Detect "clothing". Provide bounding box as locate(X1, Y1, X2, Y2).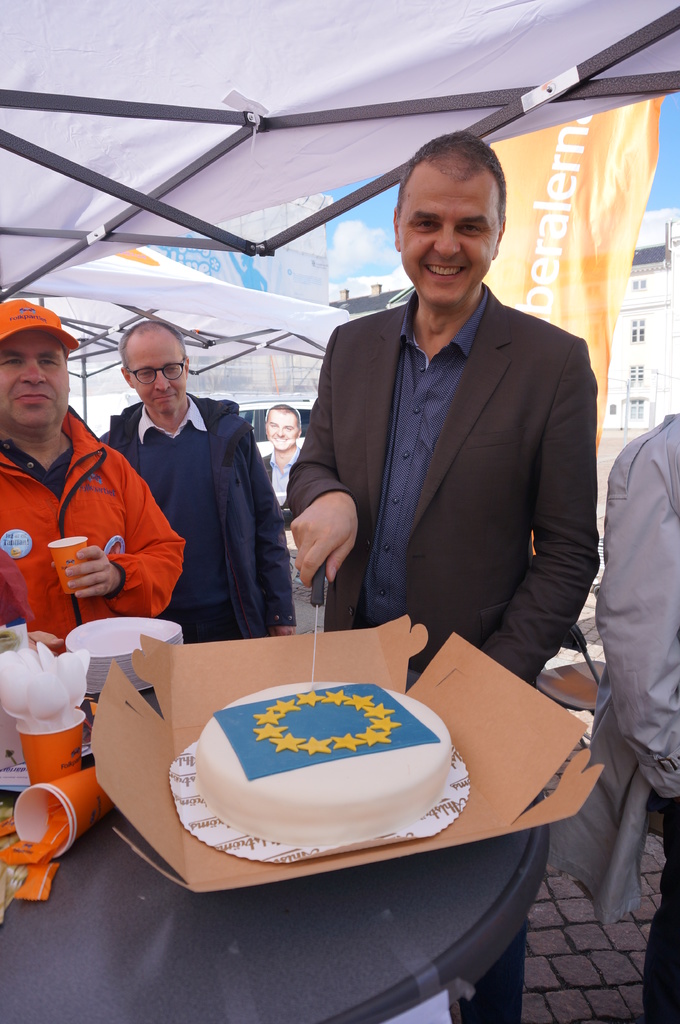
locate(286, 280, 603, 684).
